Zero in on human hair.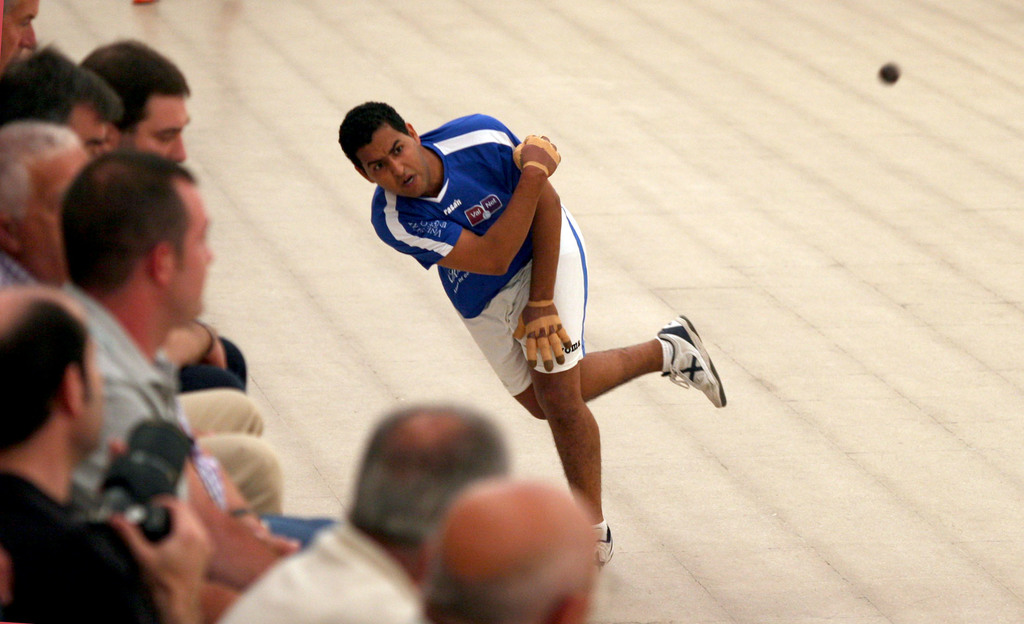
Zeroed in: 0,296,95,457.
